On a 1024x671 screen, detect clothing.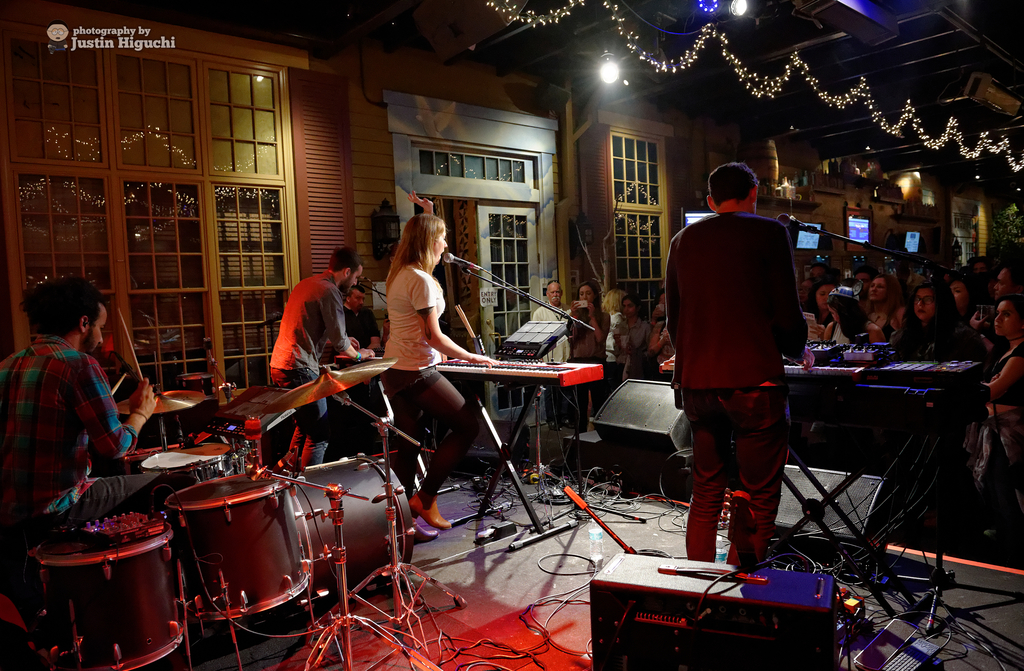
(x1=374, y1=264, x2=448, y2=371).
